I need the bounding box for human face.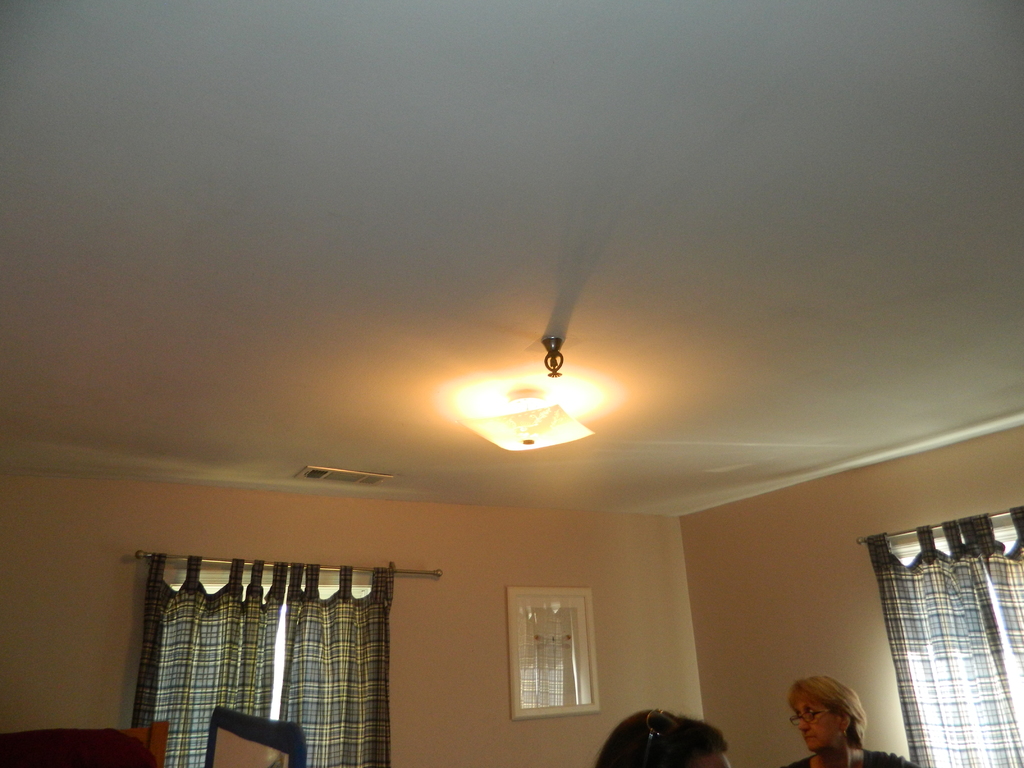
Here it is: [left=799, top=698, right=837, bottom=752].
